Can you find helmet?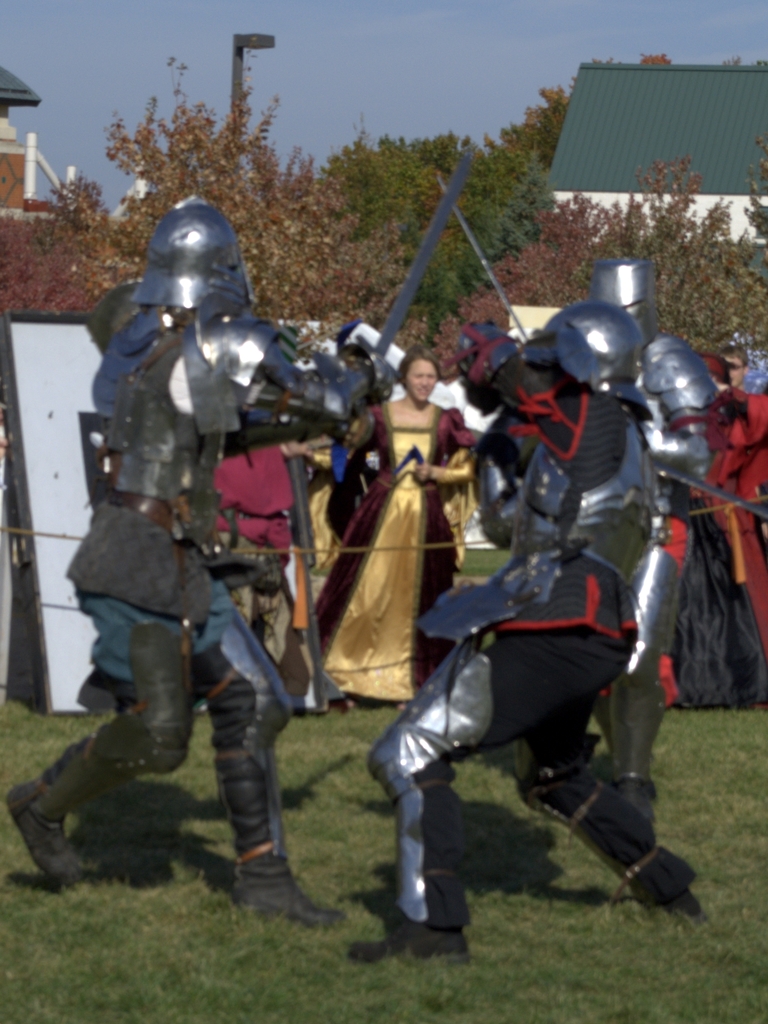
Yes, bounding box: <region>522, 311, 657, 416</region>.
